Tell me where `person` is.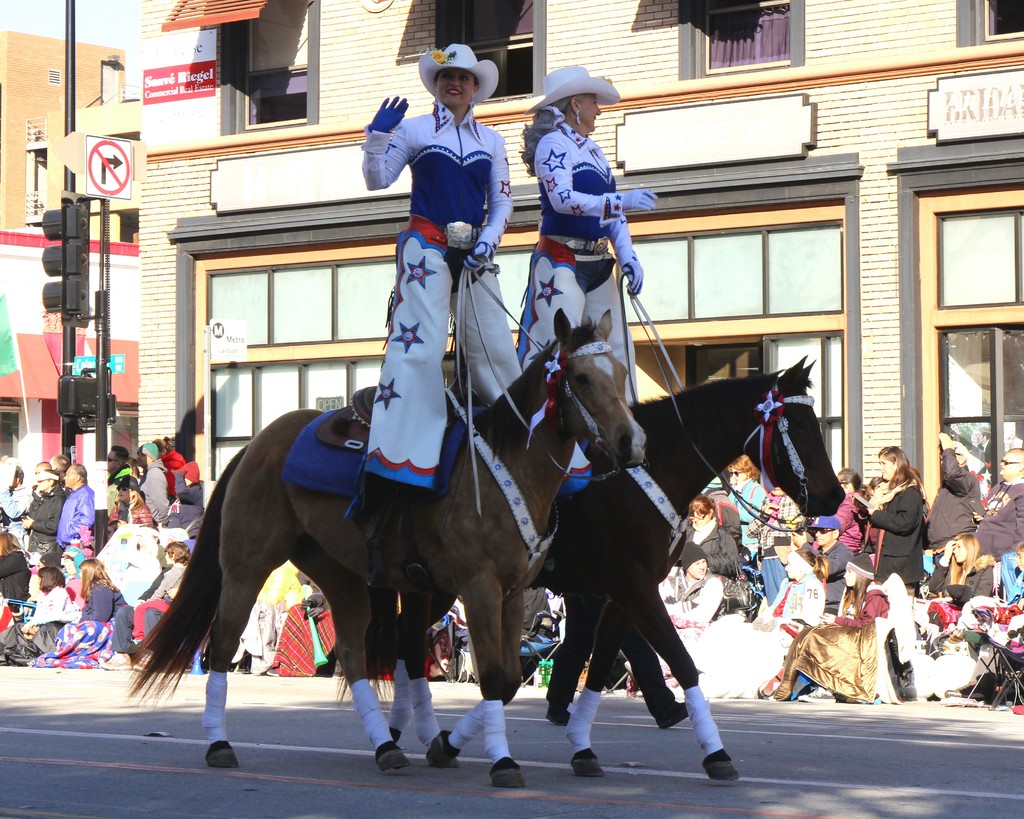
`person` is at <bbox>927, 429, 979, 594</bbox>.
